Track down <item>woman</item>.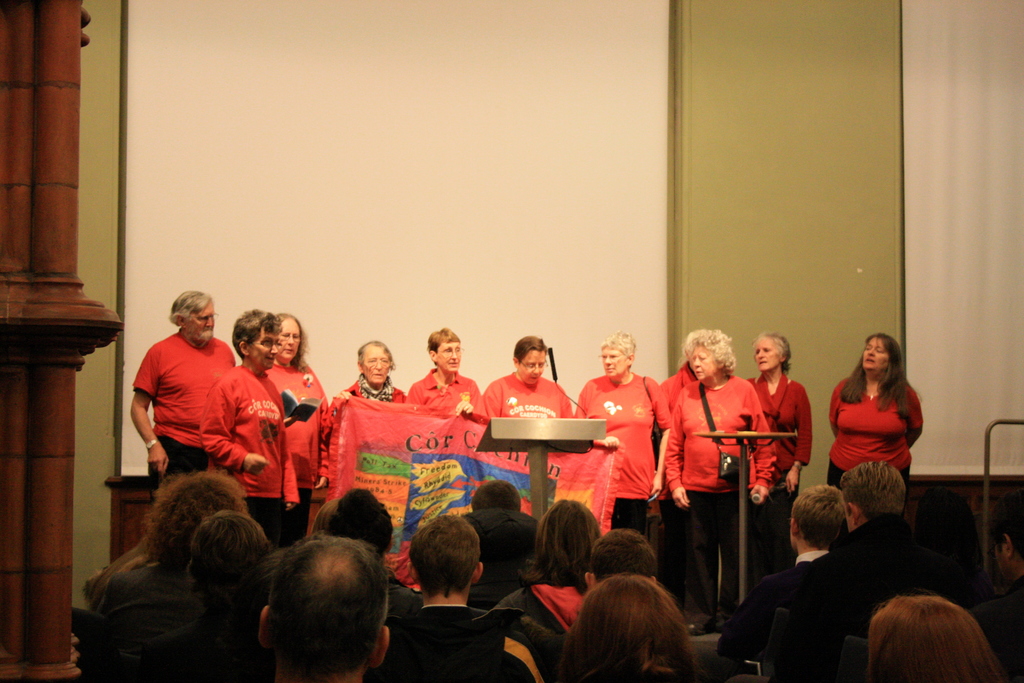
Tracked to x1=397, y1=322, x2=486, y2=427.
